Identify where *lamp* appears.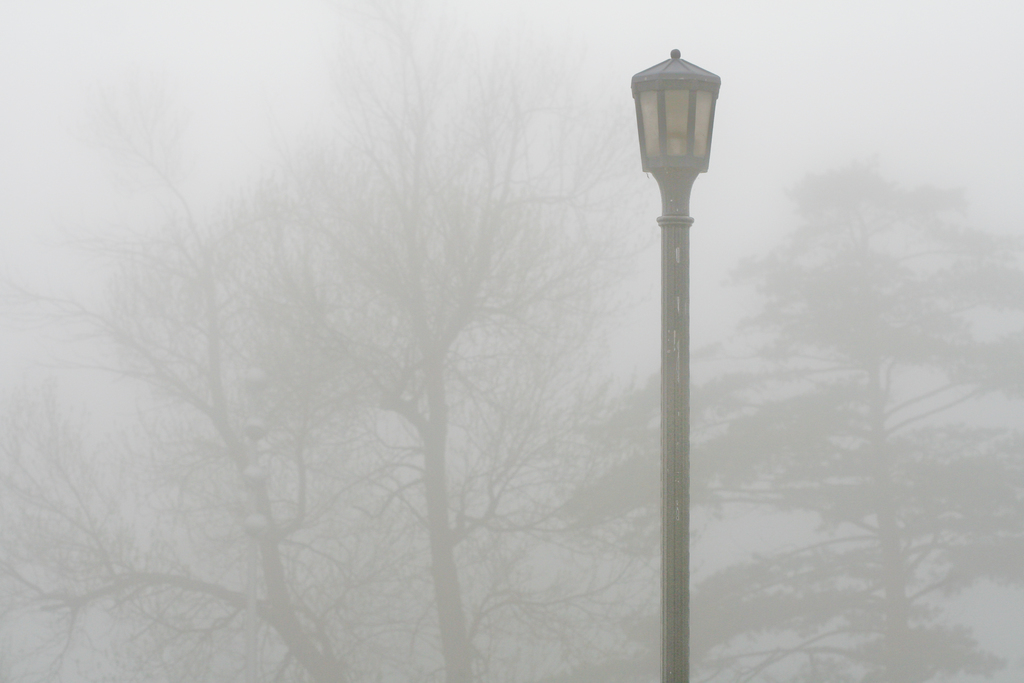
Appears at crop(632, 46, 723, 682).
